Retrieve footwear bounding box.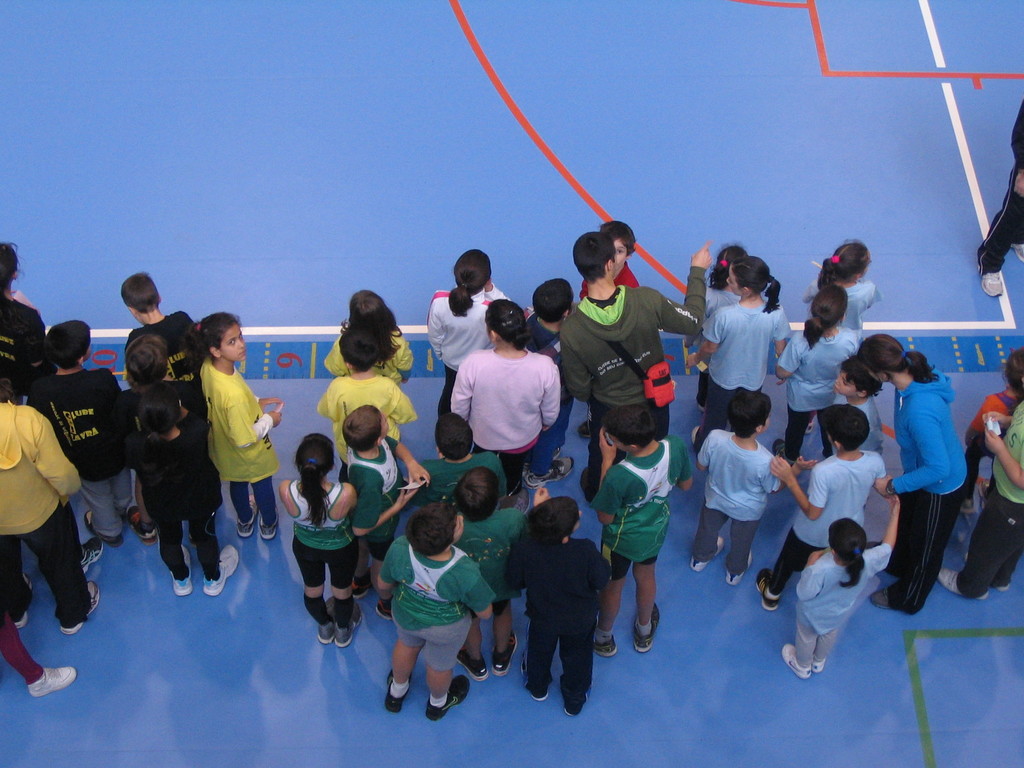
Bounding box: bbox=[18, 572, 36, 624].
